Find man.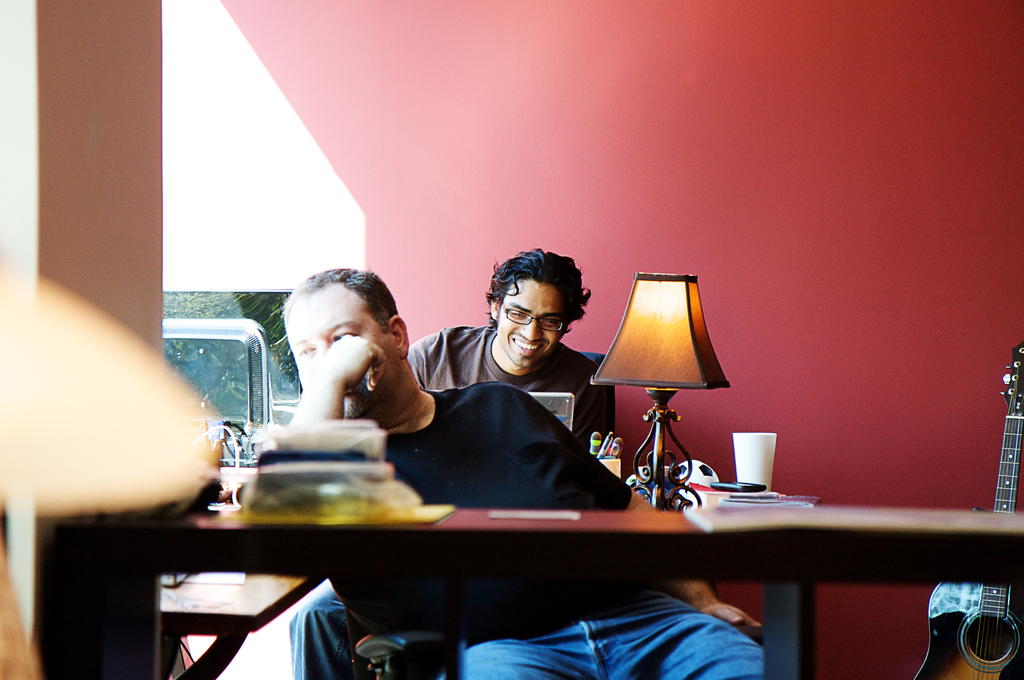
bbox=[284, 243, 612, 679].
